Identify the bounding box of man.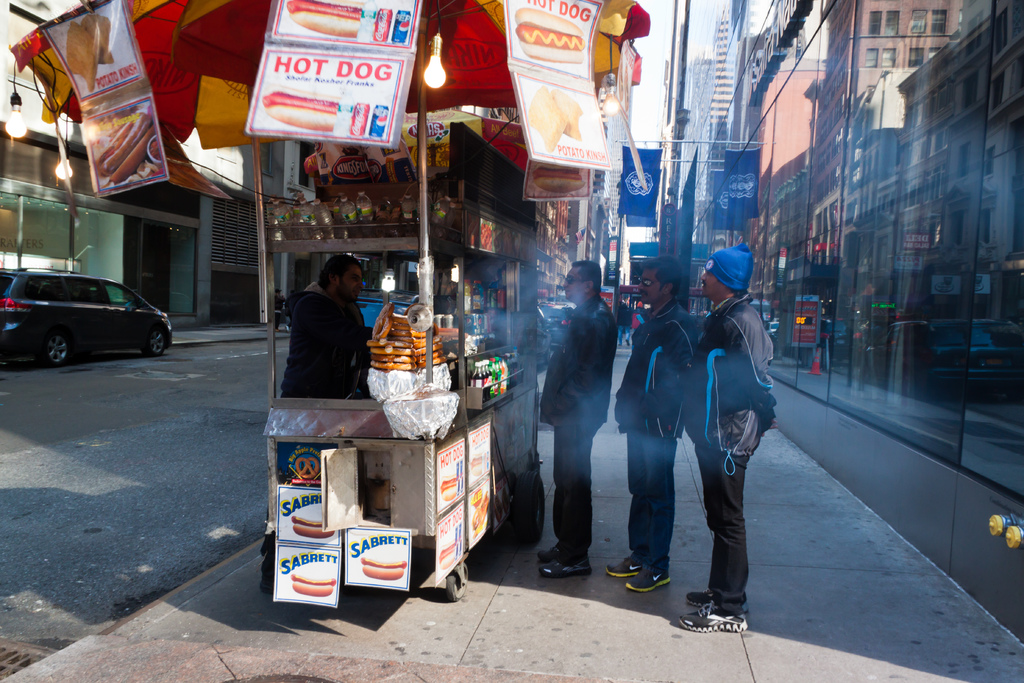
l=538, t=258, r=620, b=580.
